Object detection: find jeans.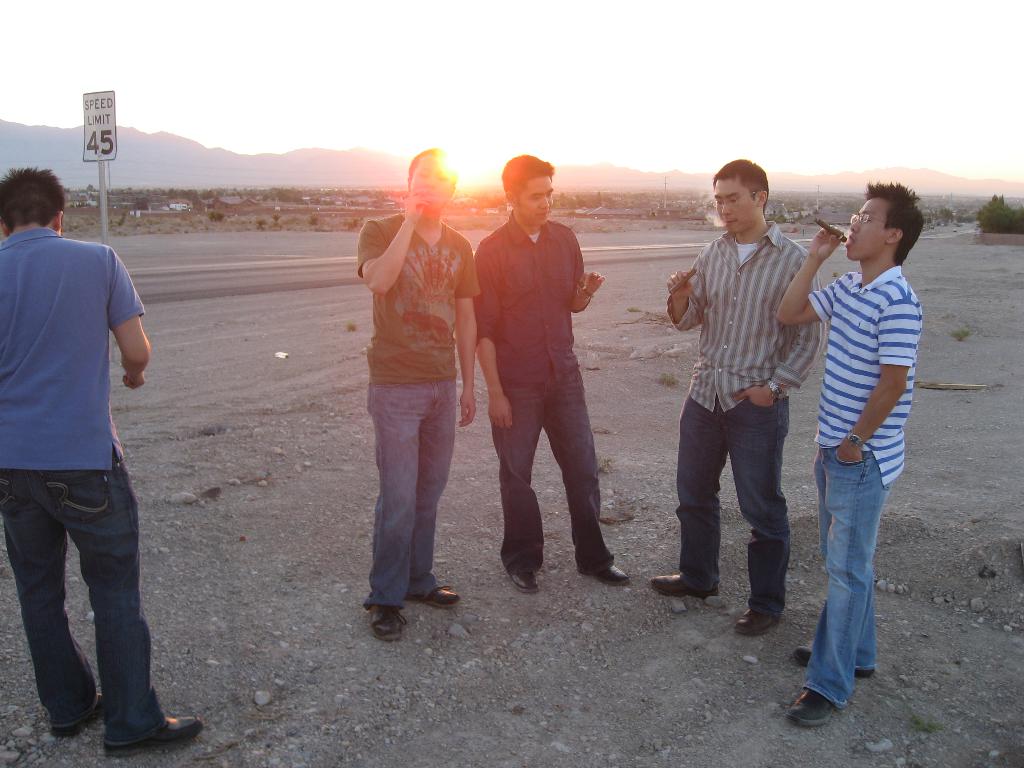
box=[16, 468, 162, 758].
